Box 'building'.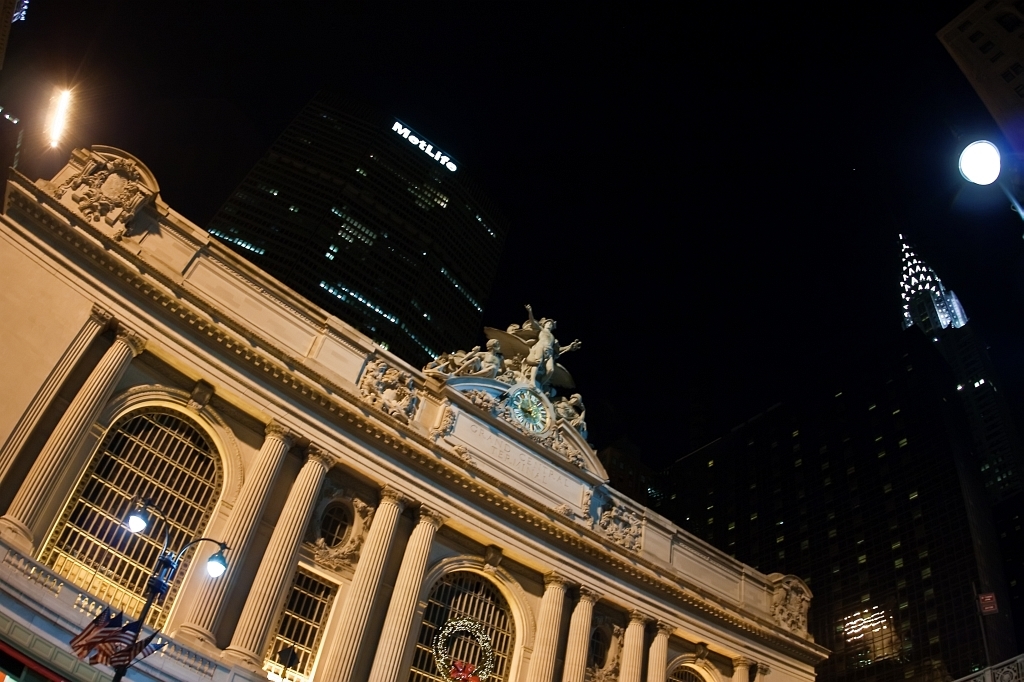
detection(941, 0, 1023, 162).
